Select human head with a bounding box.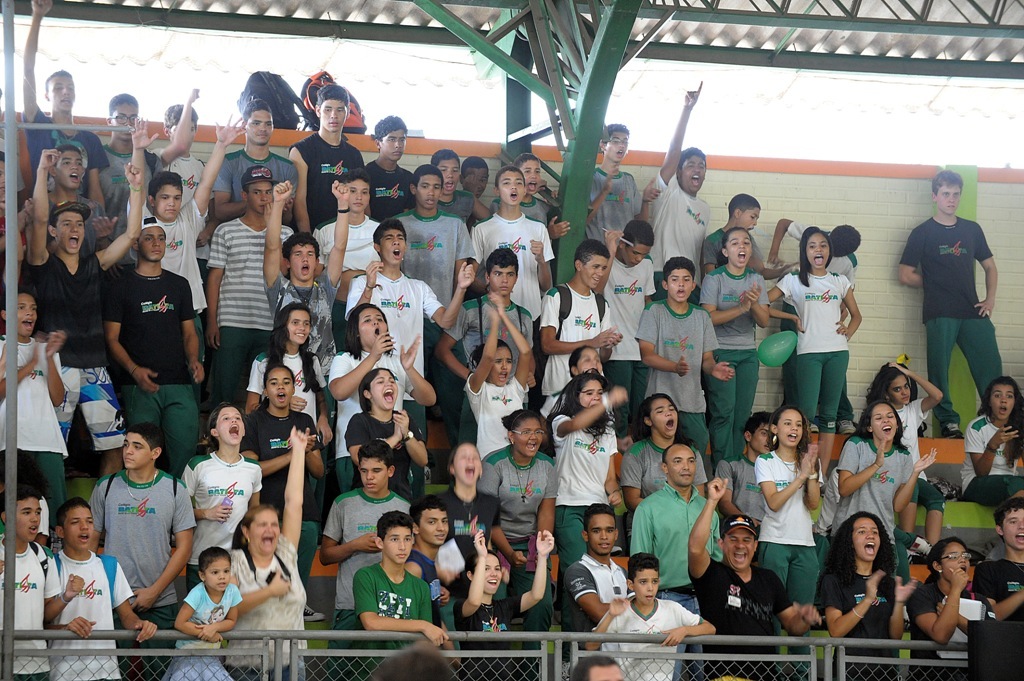
l=513, t=150, r=543, b=194.
